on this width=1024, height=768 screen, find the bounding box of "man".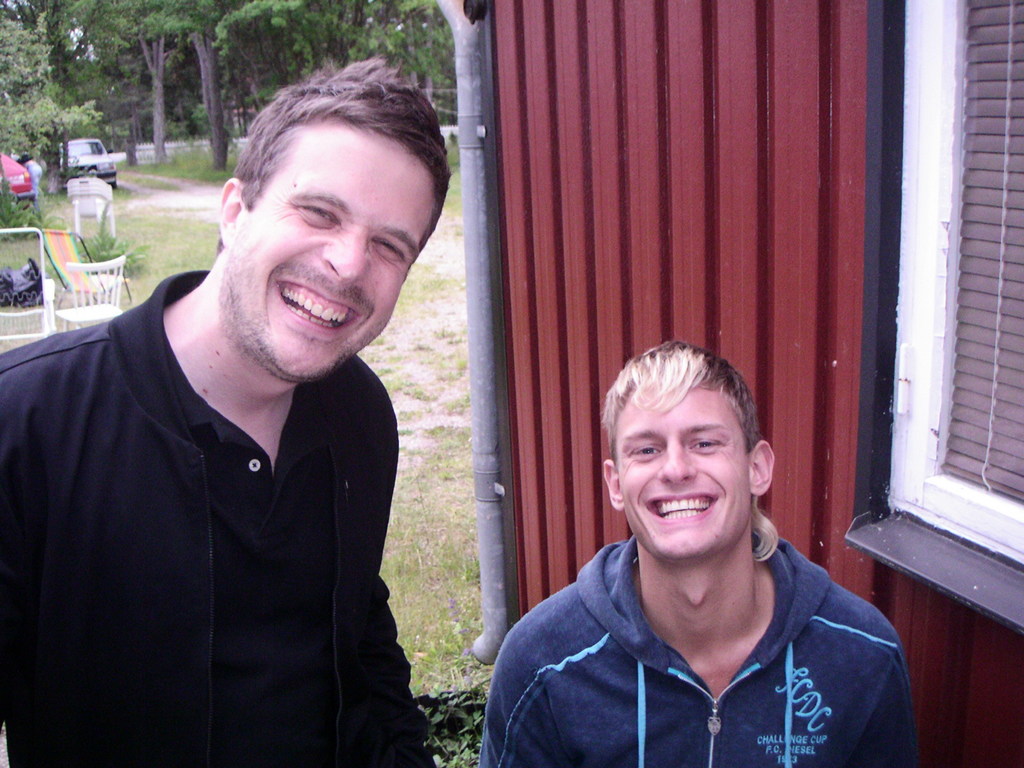
Bounding box: x1=19 y1=81 x2=458 y2=753.
